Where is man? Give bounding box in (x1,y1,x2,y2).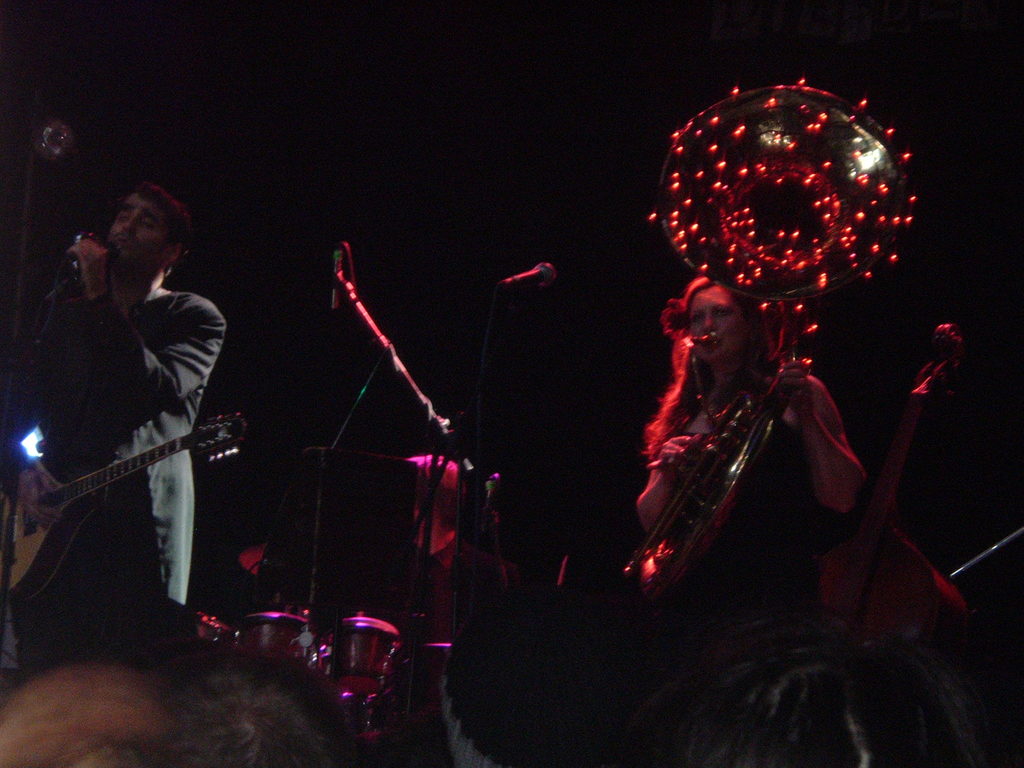
(0,177,228,685).
